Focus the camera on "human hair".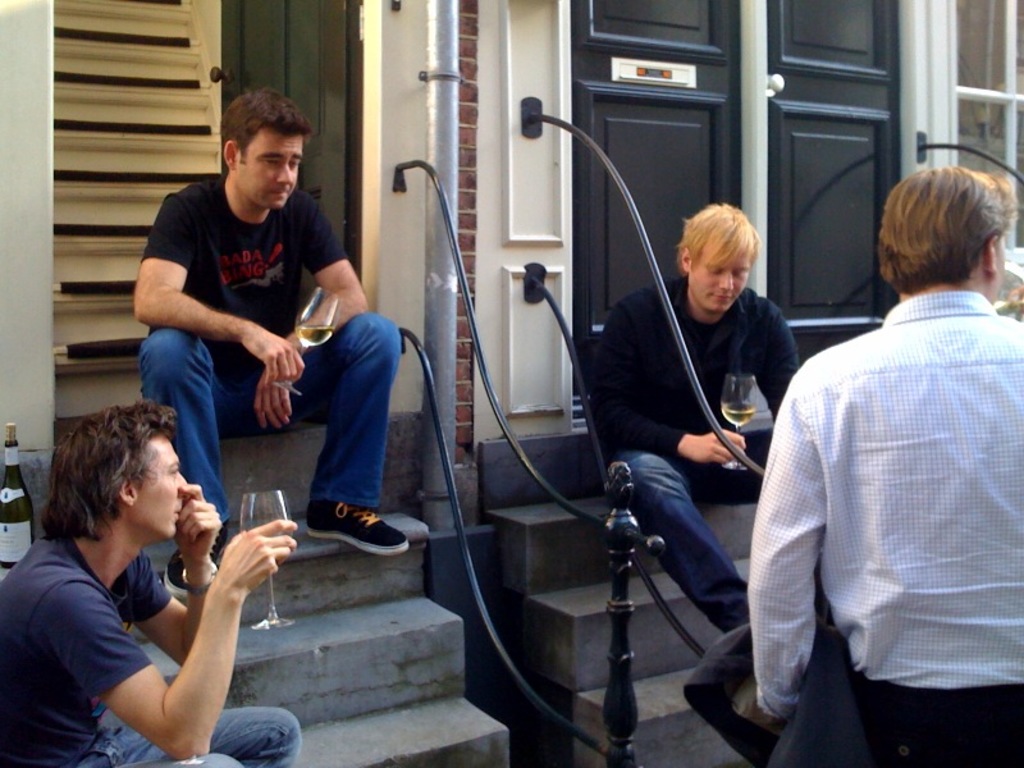
Focus region: [220, 86, 312, 168].
